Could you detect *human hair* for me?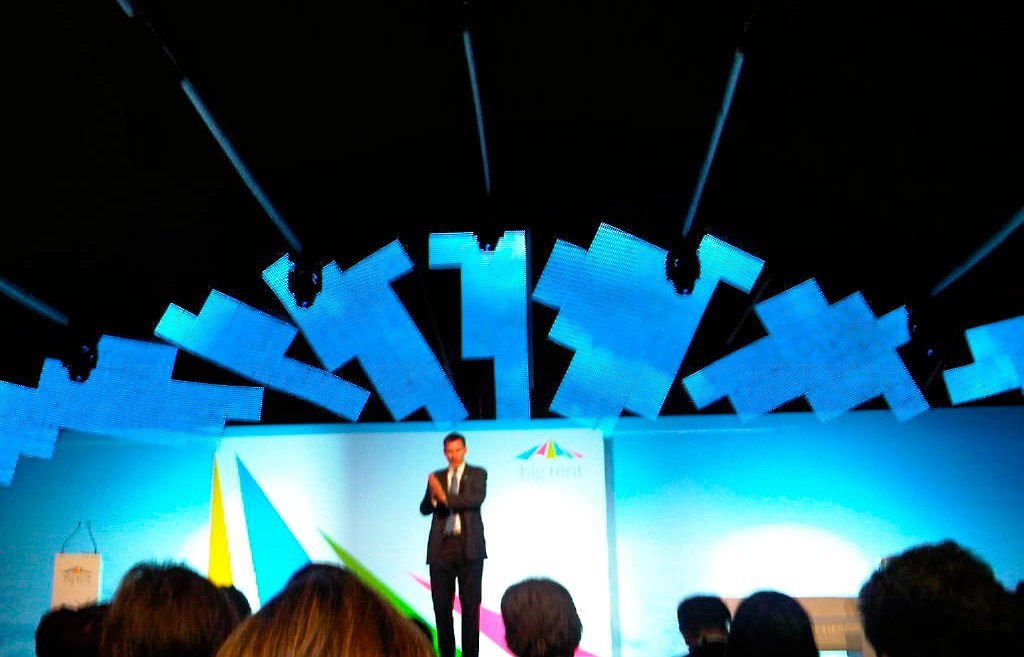
Detection result: x1=406 y1=619 x2=434 y2=648.
